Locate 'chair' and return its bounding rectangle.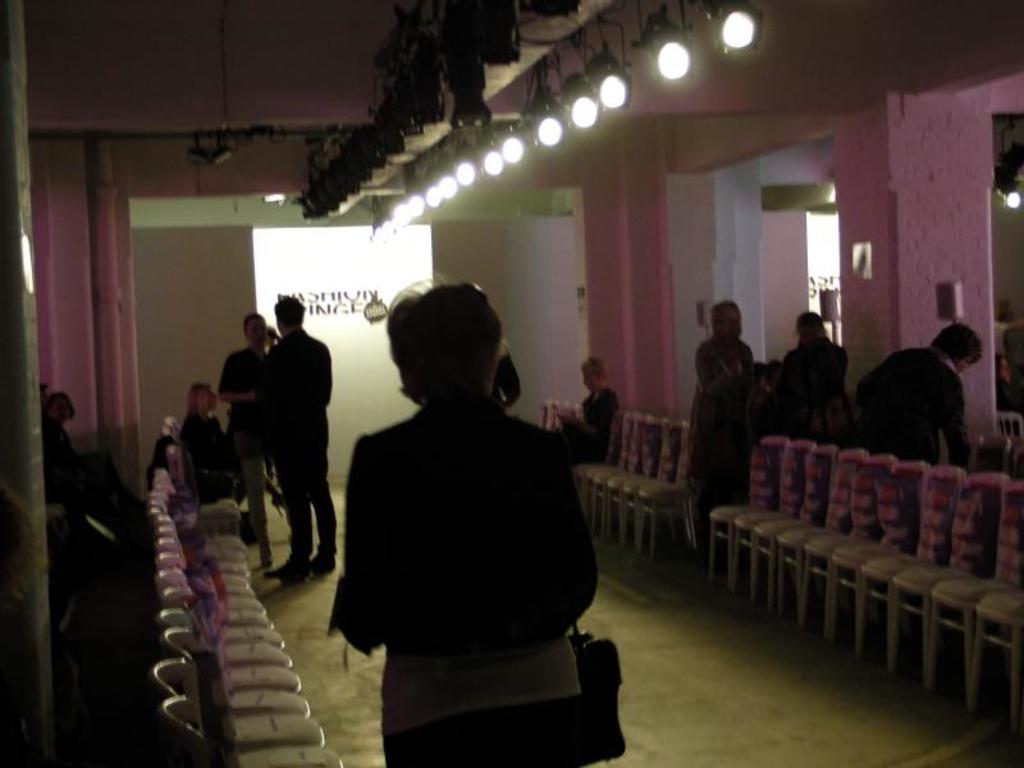
156/568/288/649.
